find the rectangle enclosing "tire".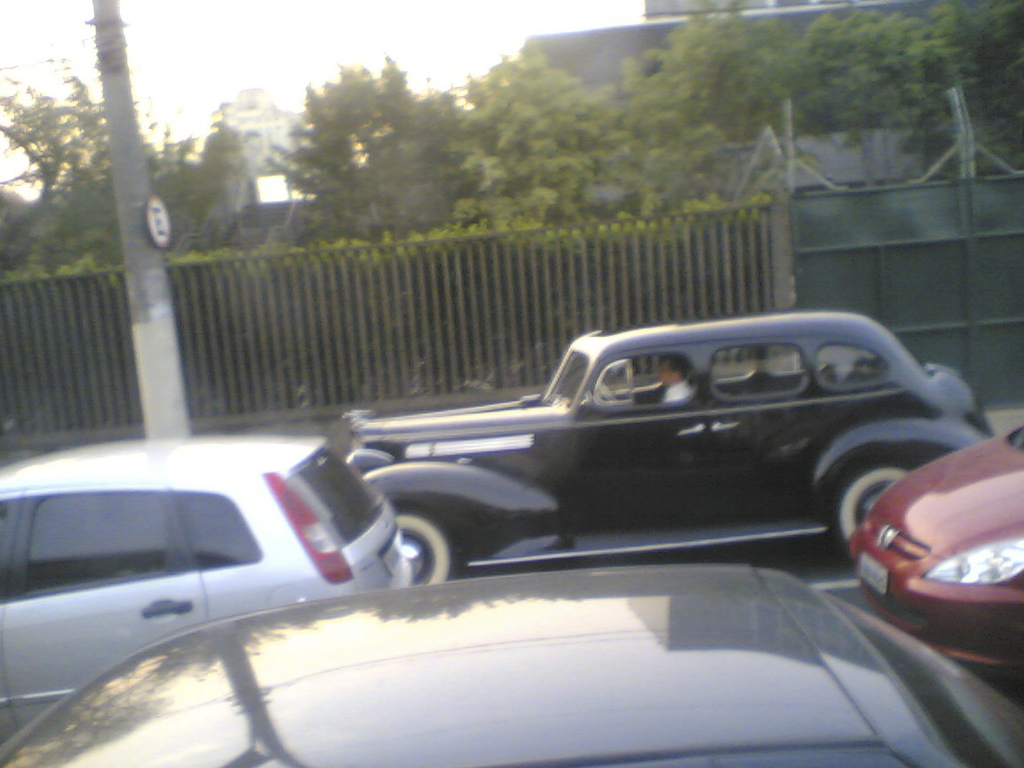
left=829, top=447, right=916, bottom=562.
